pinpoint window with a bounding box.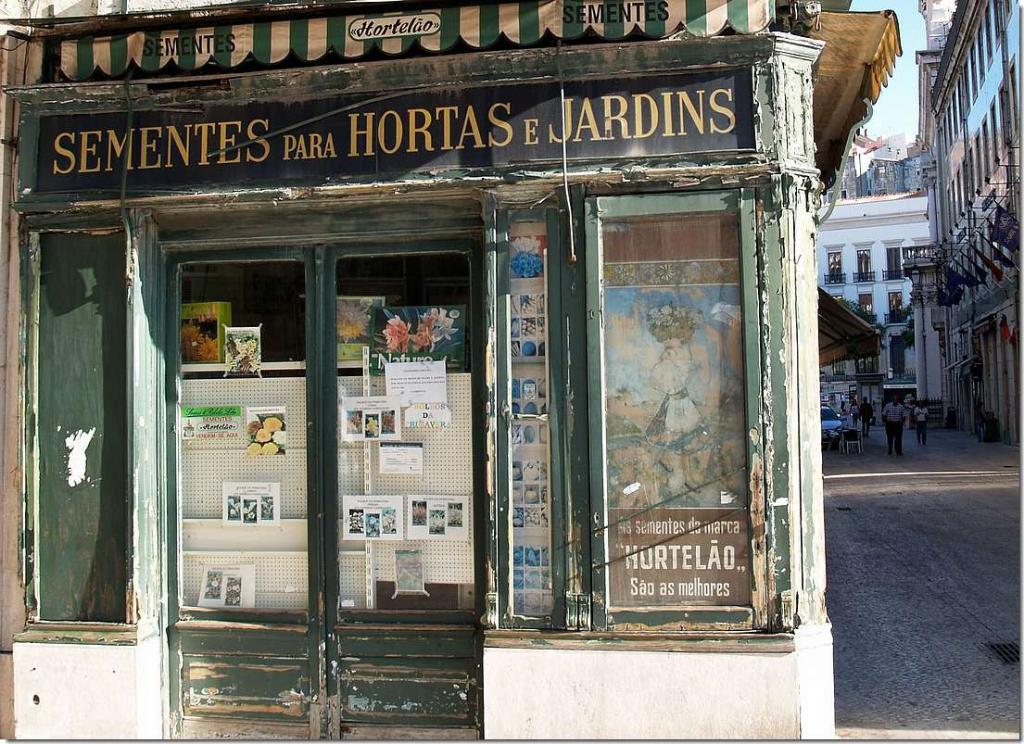
x1=828, y1=246, x2=841, y2=286.
